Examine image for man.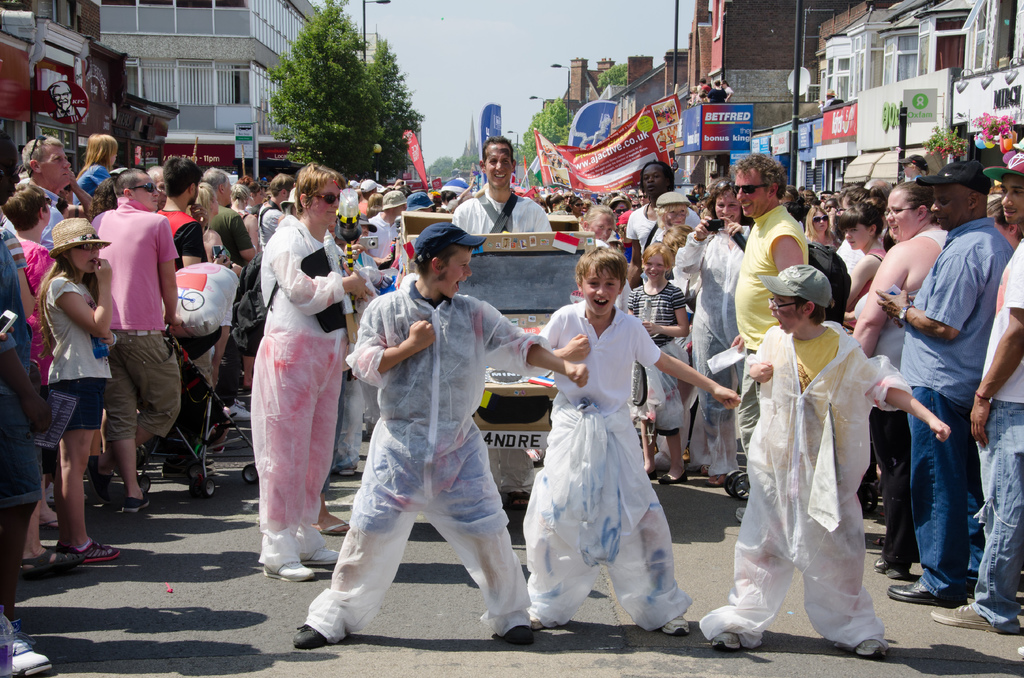
Examination result: Rect(200, 169, 255, 262).
